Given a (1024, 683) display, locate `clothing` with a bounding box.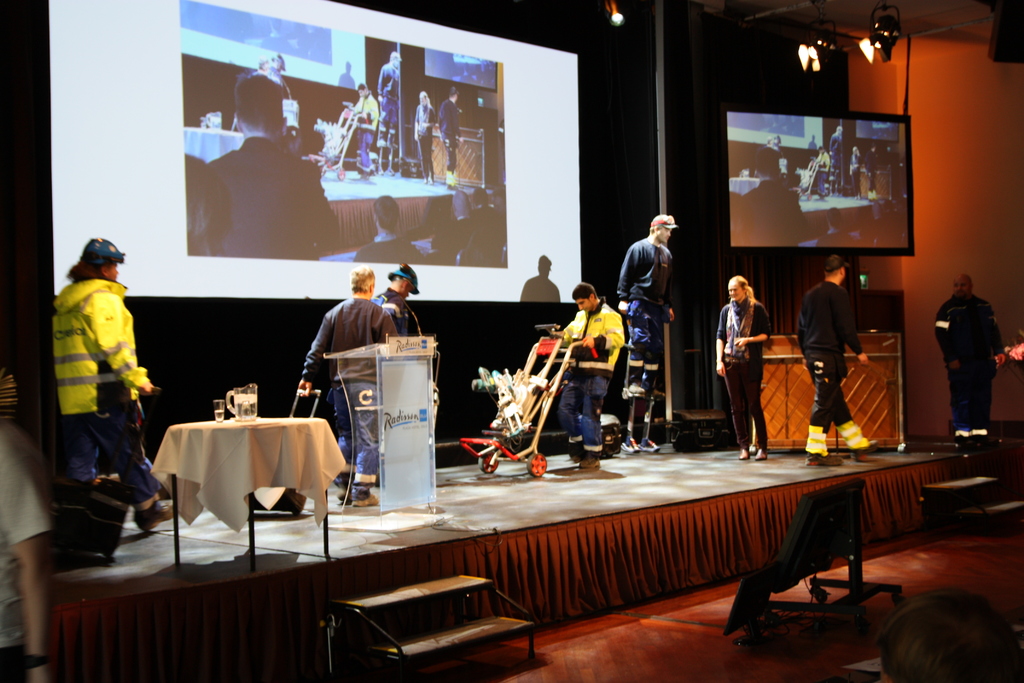
Located: bbox=[560, 298, 627, 444].
